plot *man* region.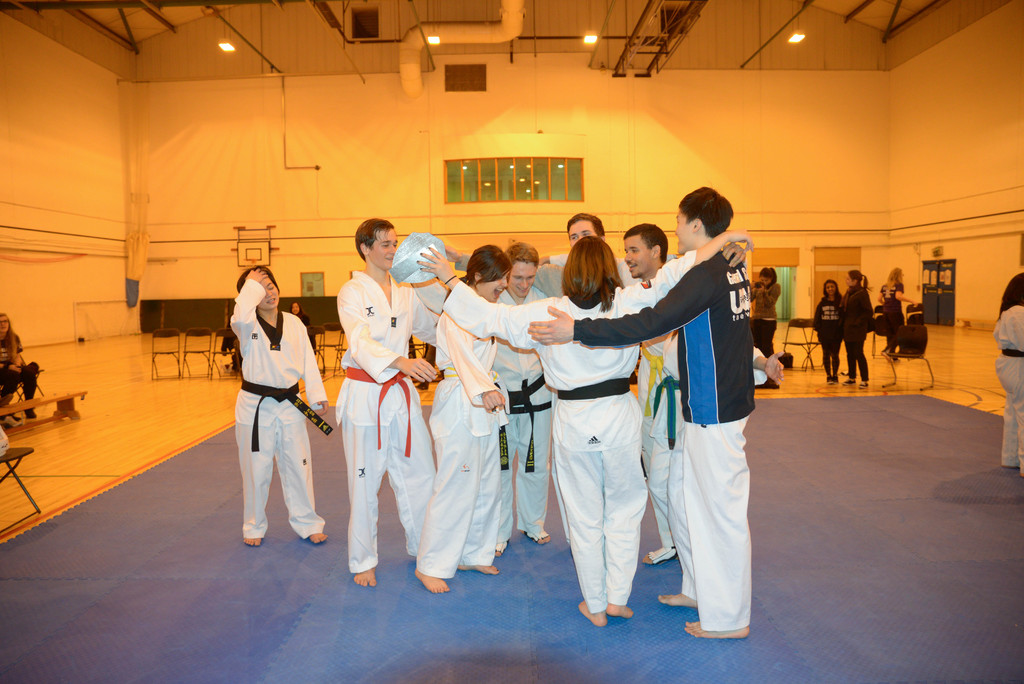
Plotted at 490:241:547:556.
